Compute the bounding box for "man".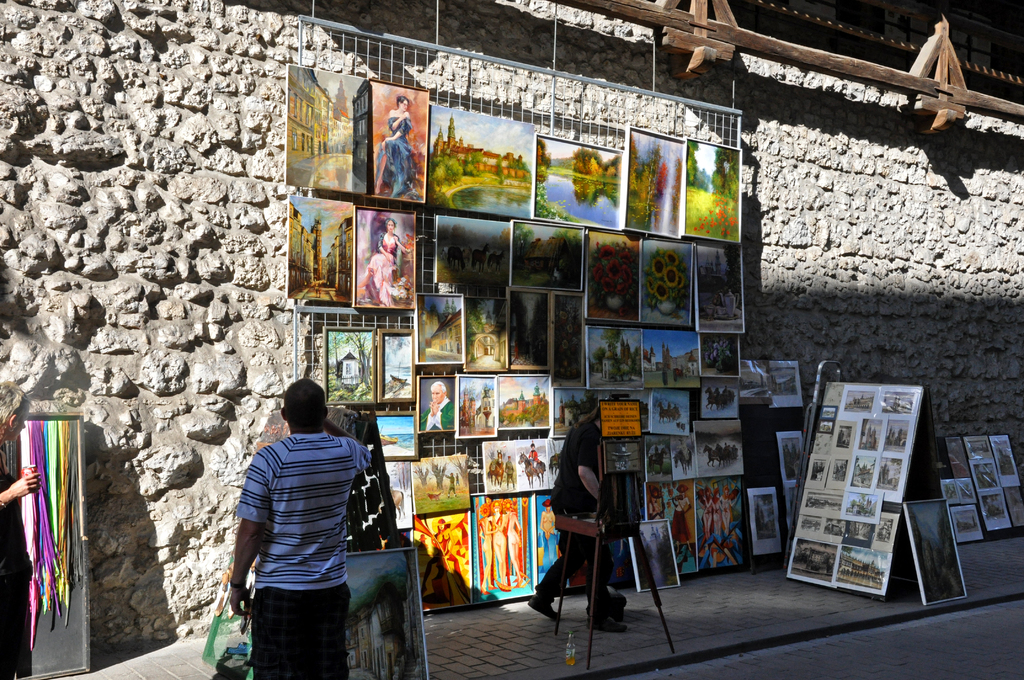
(529,403,628,633).
